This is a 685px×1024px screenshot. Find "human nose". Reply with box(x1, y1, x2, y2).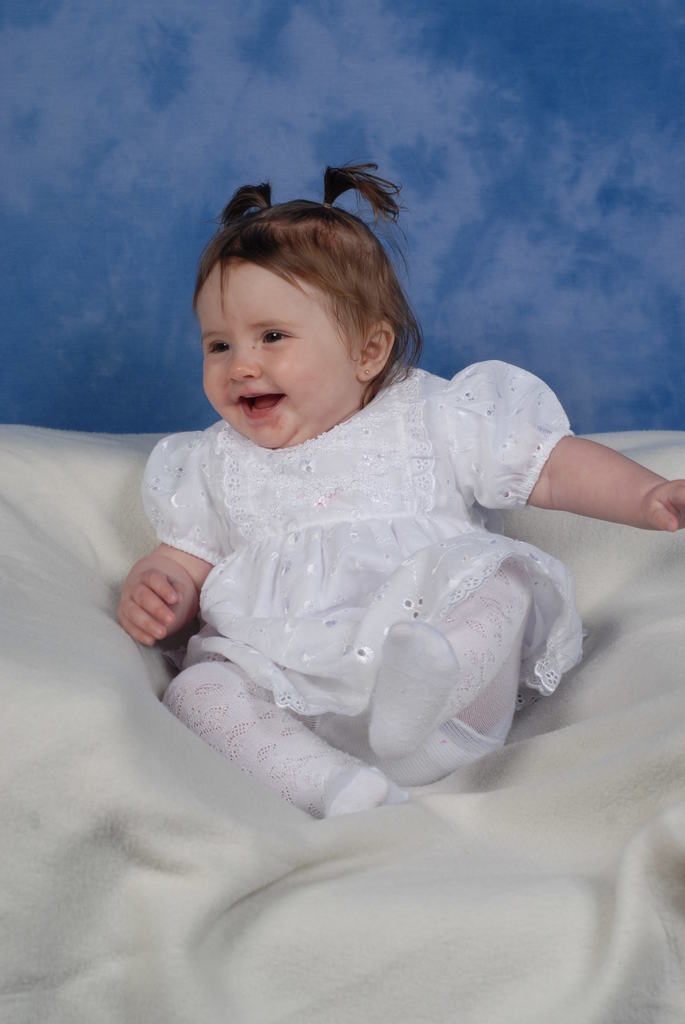
box(228, 343, 264, 383).
